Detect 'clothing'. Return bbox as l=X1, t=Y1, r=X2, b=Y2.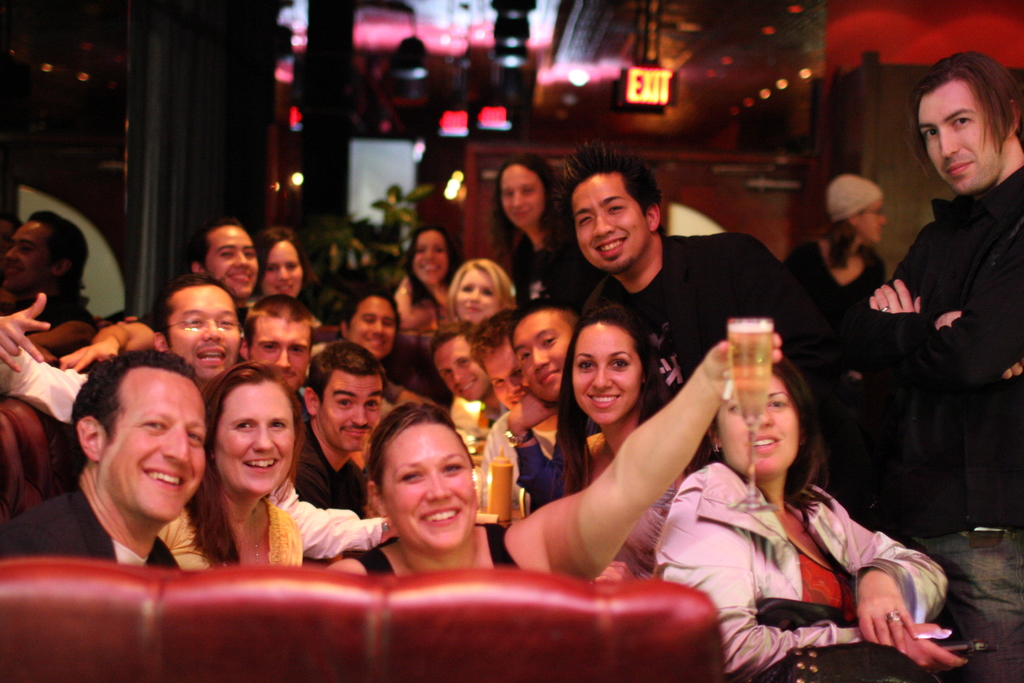
l=284, t=417, r=398, b=580.
